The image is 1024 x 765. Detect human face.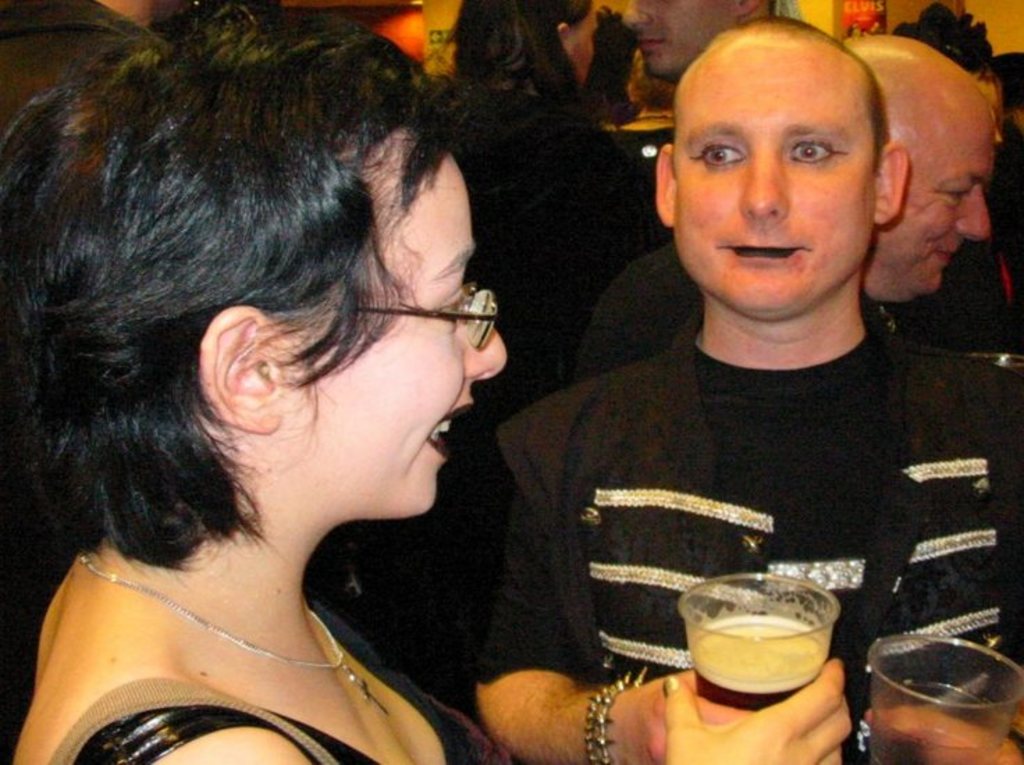
Detection: <bbox>555, 1, 593, 85</bbox>.
